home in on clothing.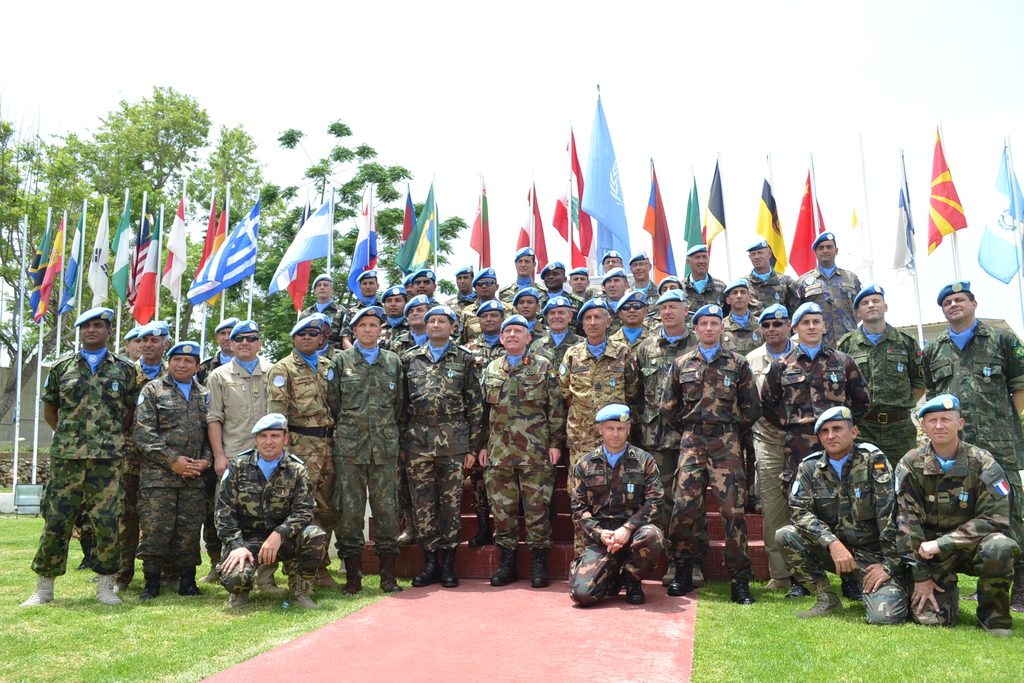
Homed in at 717:309:765:356.
